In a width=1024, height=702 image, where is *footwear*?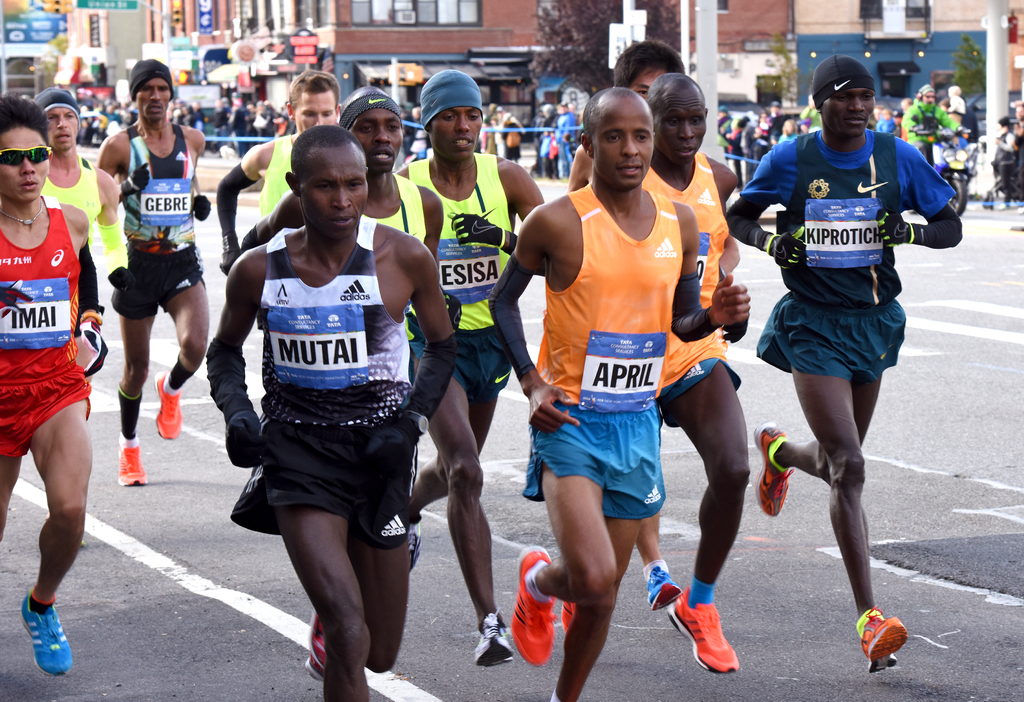
bbox=[474, 610, 513, 666].
